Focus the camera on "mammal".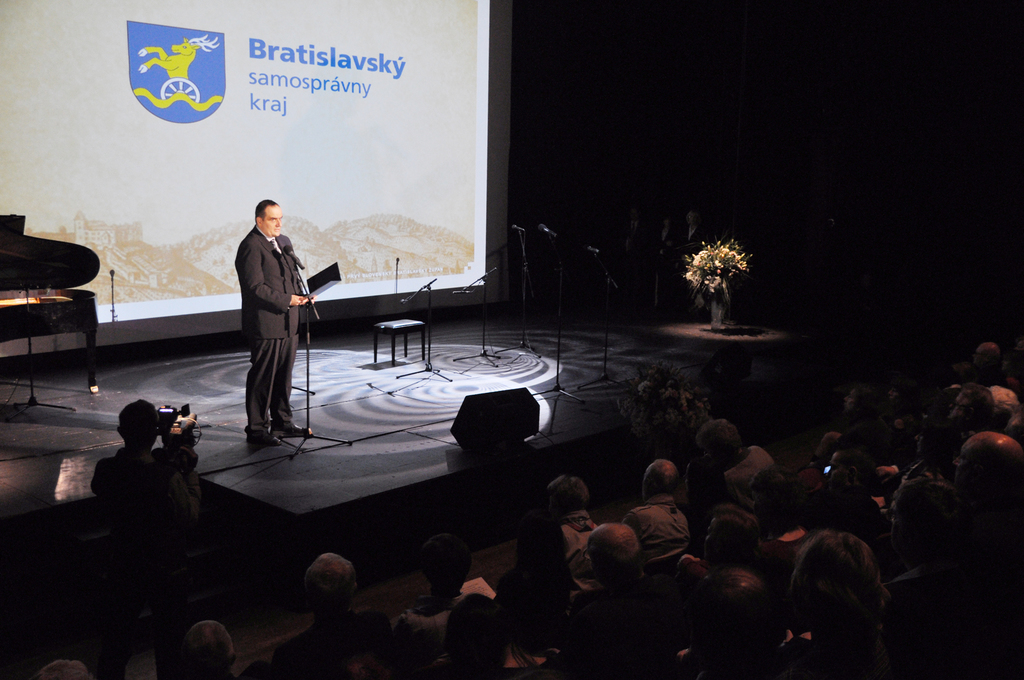
Focus region: x1=971, y1=342, x2=1011, y2=384.
